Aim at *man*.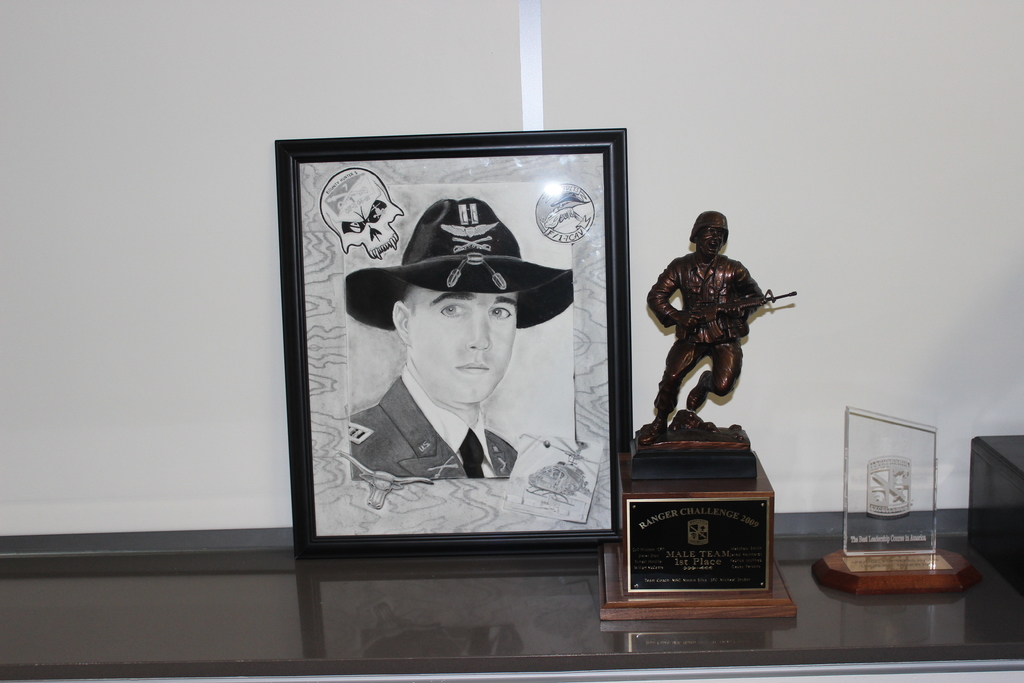
Aimed at 344/199/572/481.
